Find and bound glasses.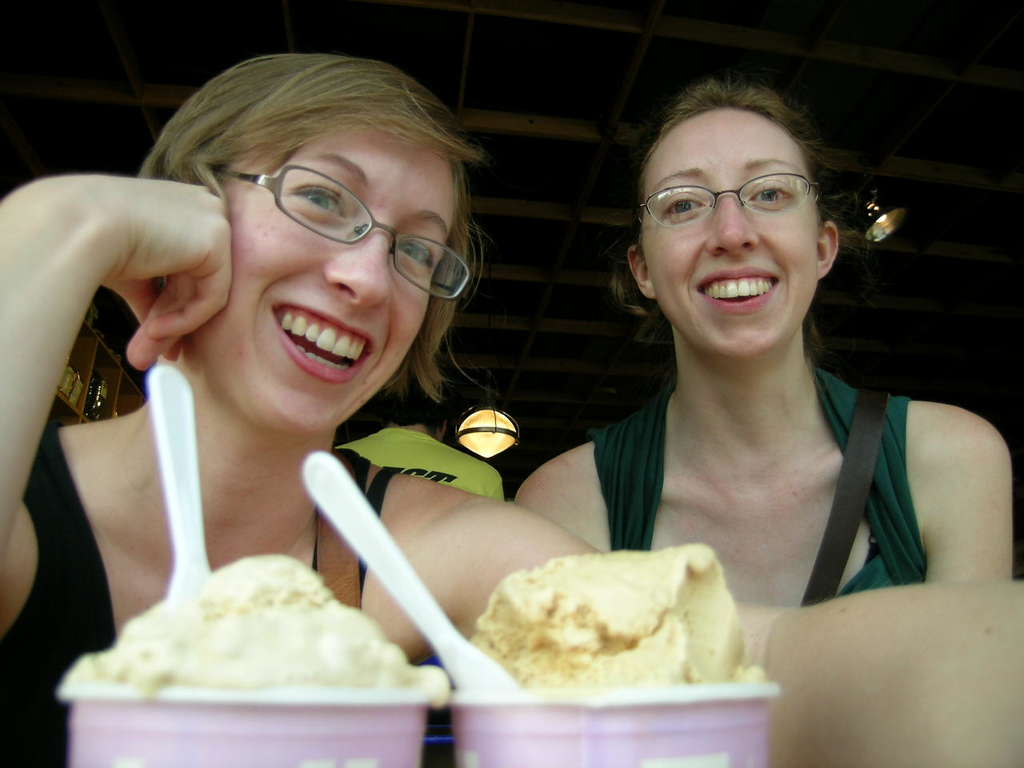
Bound: box=[208, 161, 472, 300].
